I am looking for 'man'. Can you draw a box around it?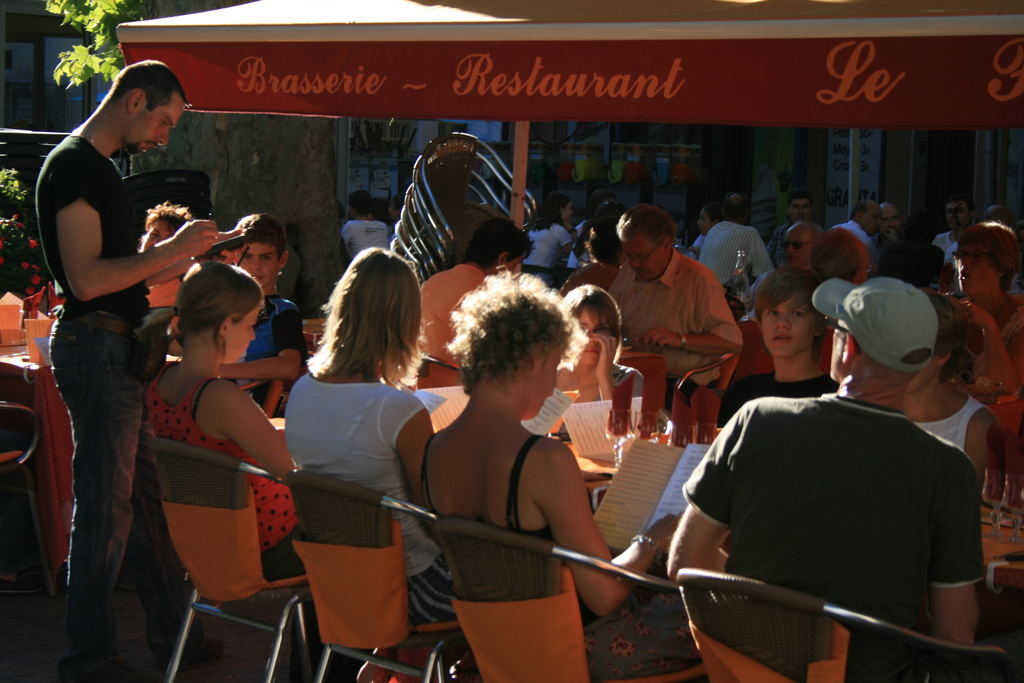
Sure, the bounding box is 696, 194, 767, 284.
